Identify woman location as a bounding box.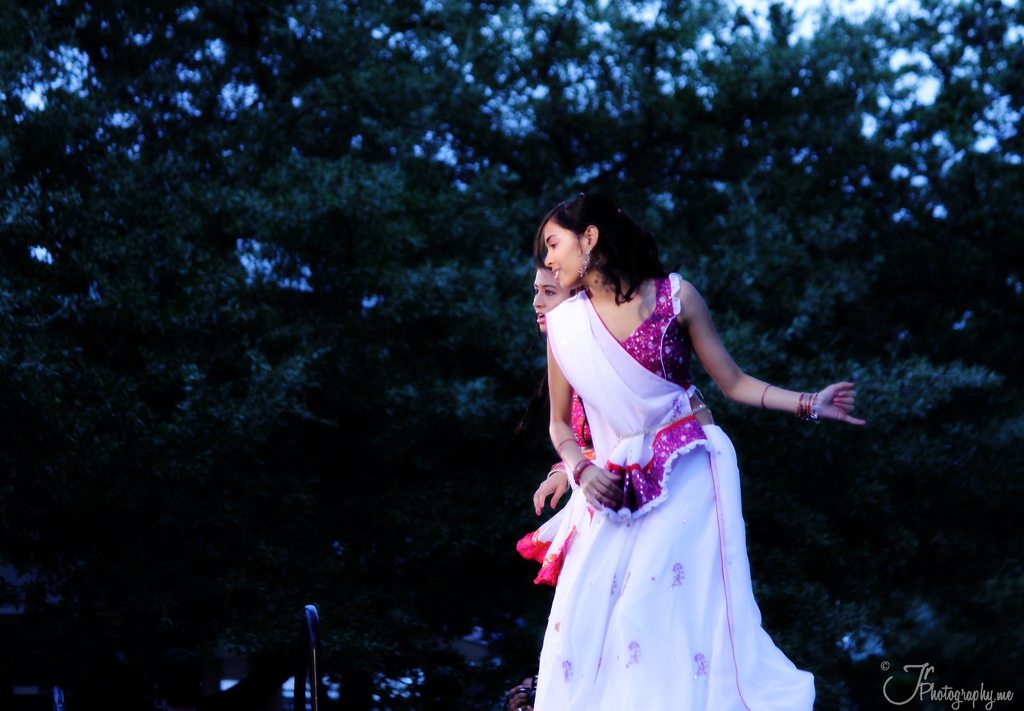
<box>532,266,588,516</box>.
